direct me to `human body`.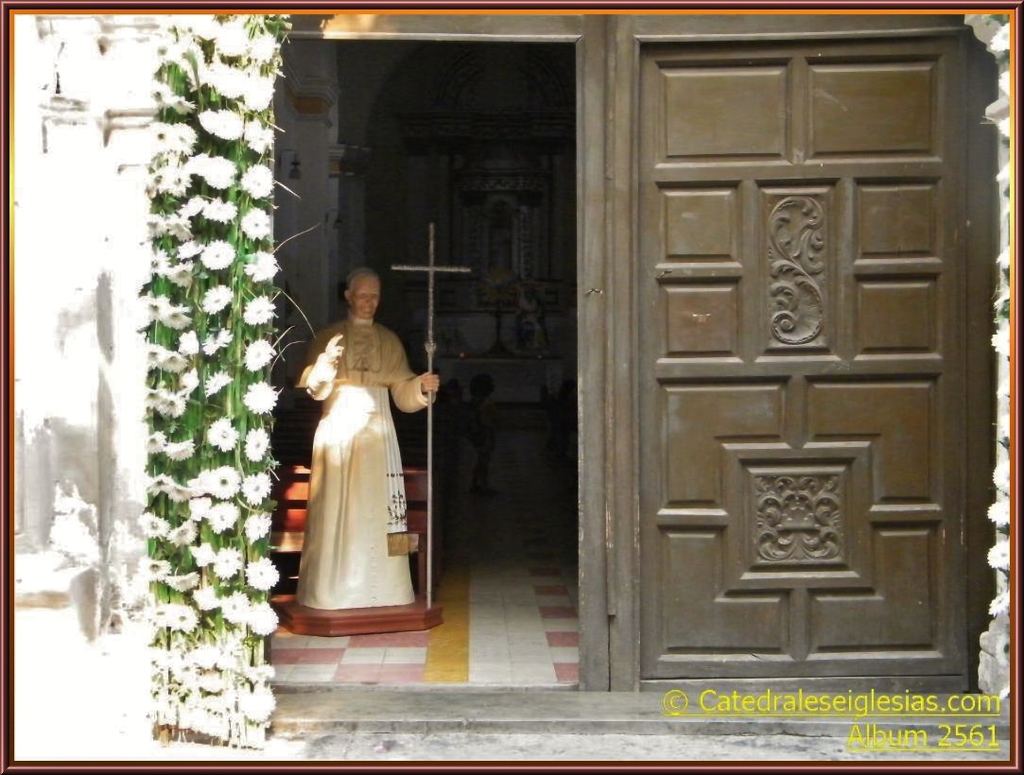
Direction: locate(283, 295, 445, 629).
